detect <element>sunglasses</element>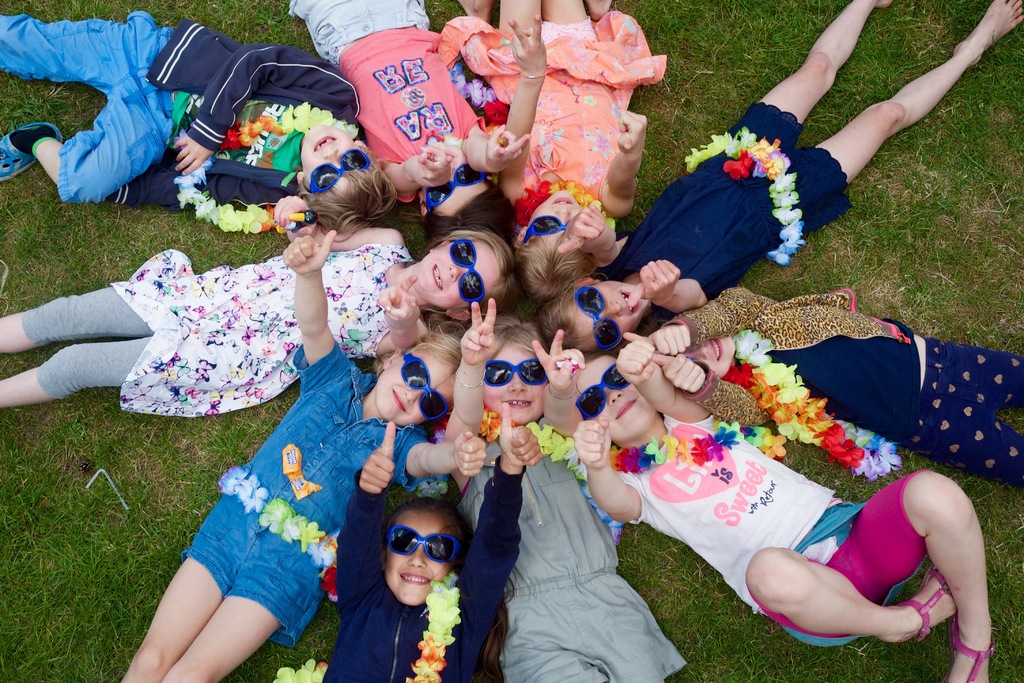
rect(516, 217, 569, 249)
